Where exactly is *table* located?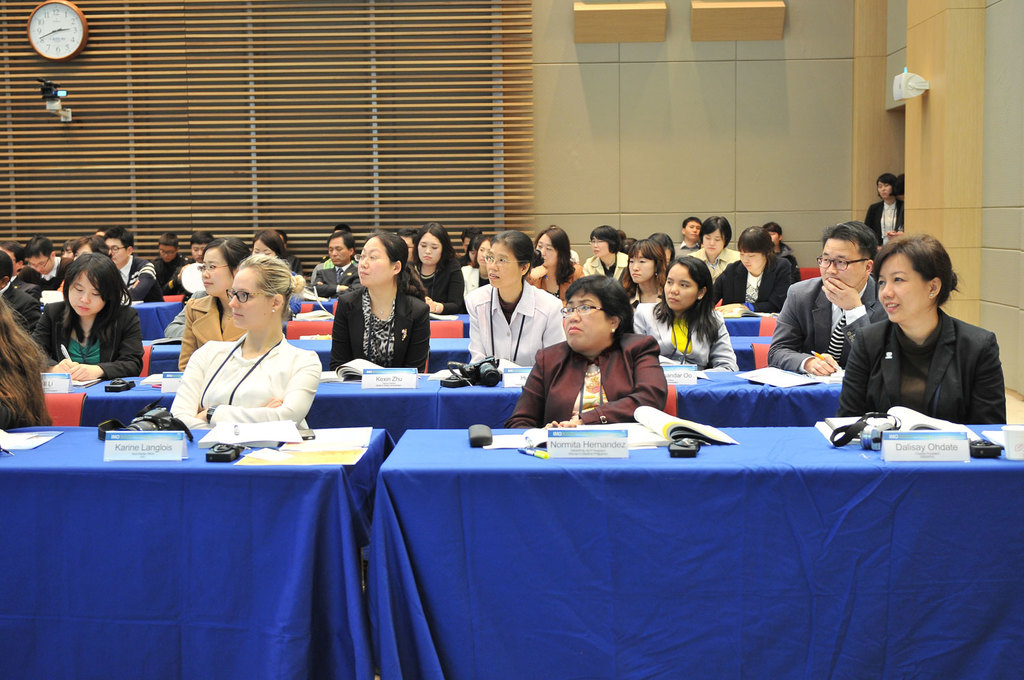
Its bounding box is box(139, 336, 783, 374).
